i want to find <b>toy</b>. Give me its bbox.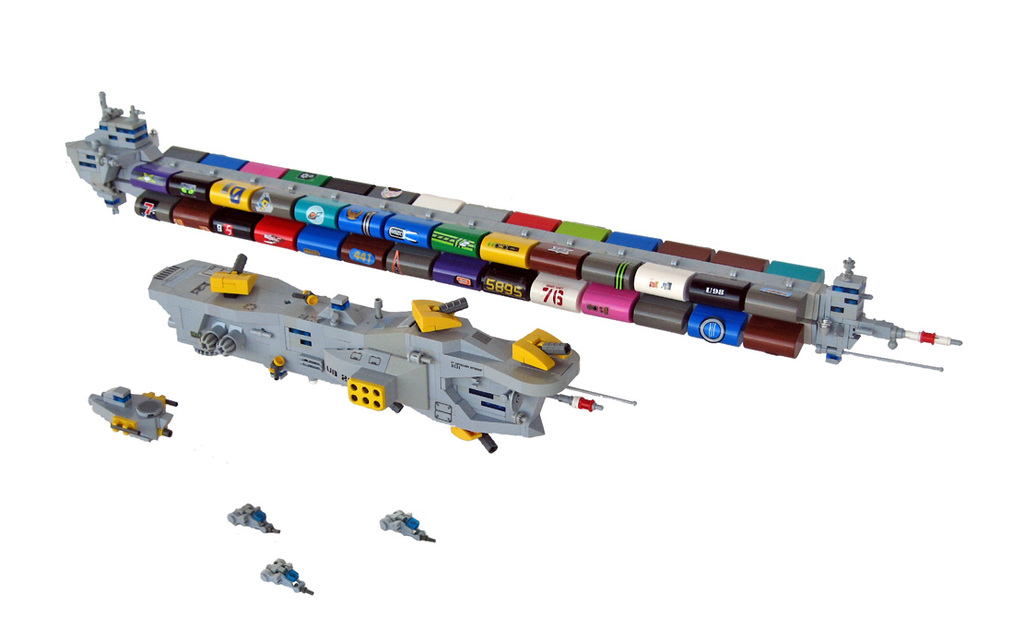
x1=377 y1=505 x2=431 y2=541.
